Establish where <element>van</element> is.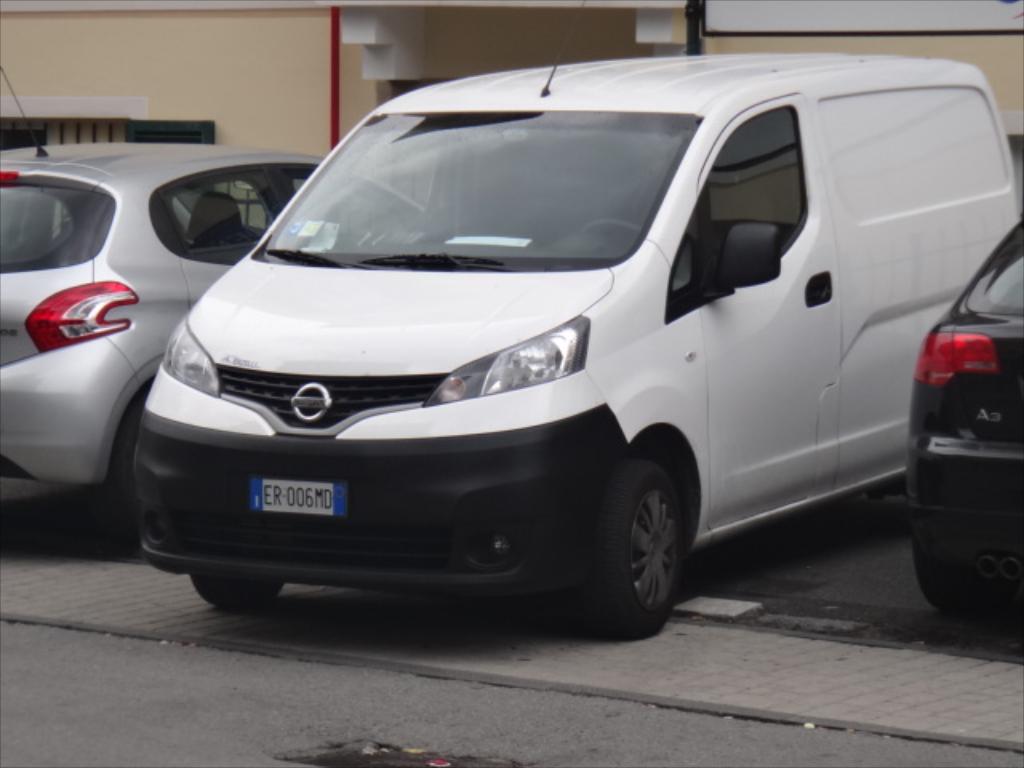
Established at <box>130,0,1021,640</box>.
